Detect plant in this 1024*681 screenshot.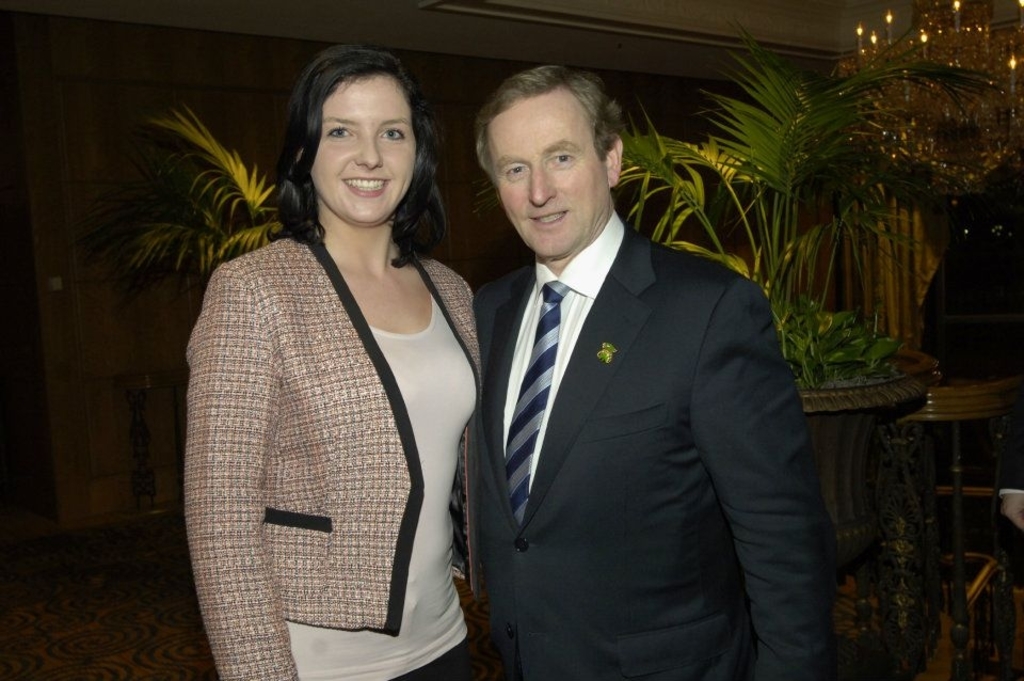
Detection: rect(129, 106, 283, 276).
